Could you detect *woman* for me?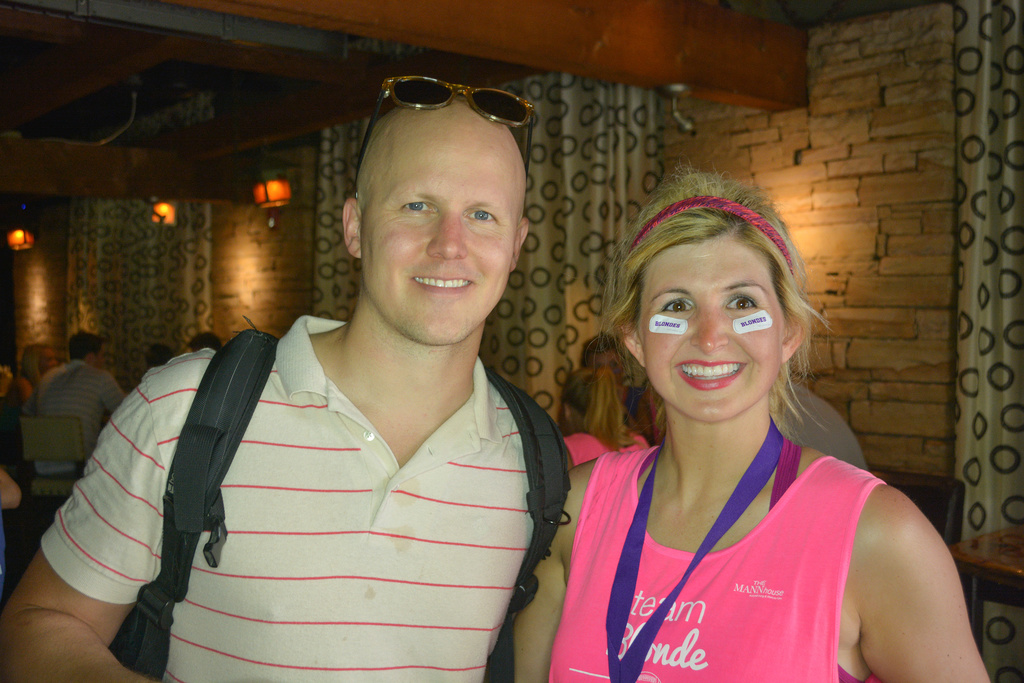
Detection result: 21, 341, 59, 391.
